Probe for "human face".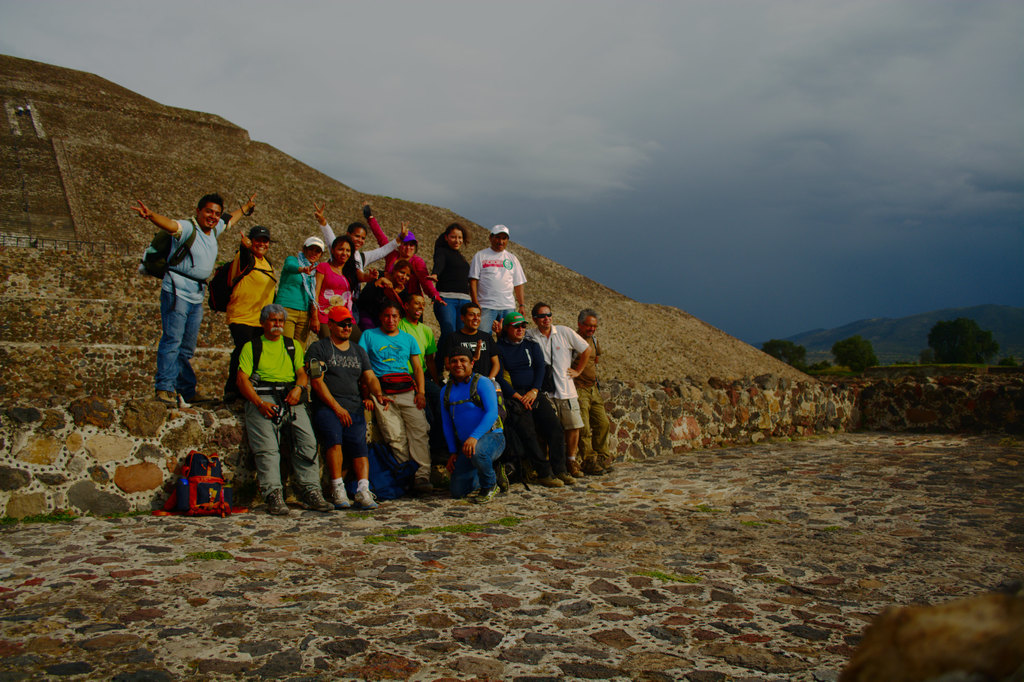
Probe result: box=[334, 321, 351, 342].
